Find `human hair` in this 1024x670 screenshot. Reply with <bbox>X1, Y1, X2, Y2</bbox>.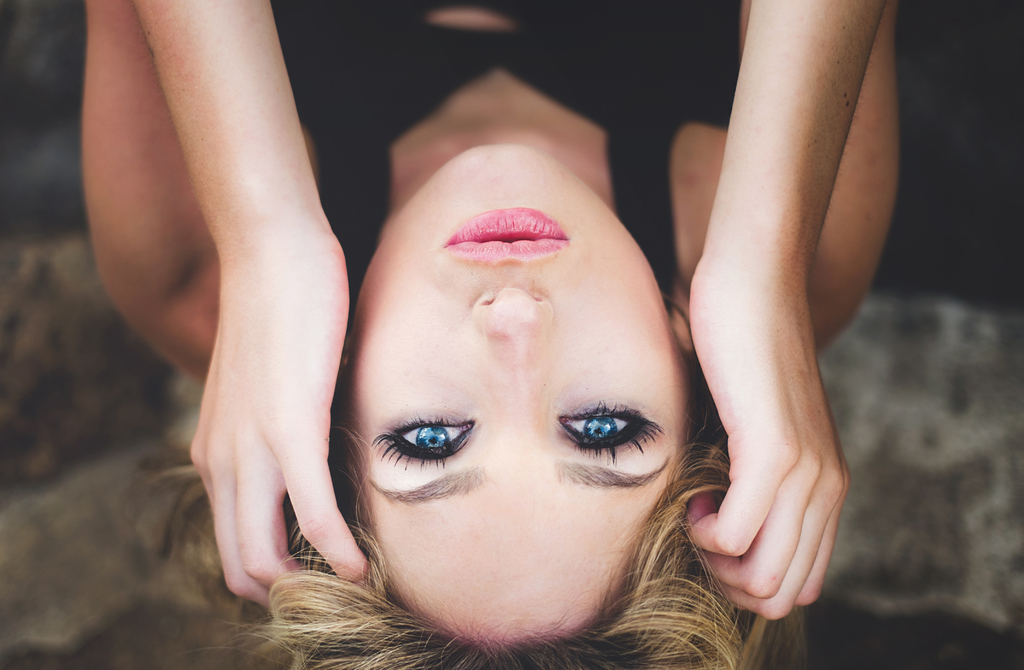
<bbox>131, 400, 808, 669</bbox>.
